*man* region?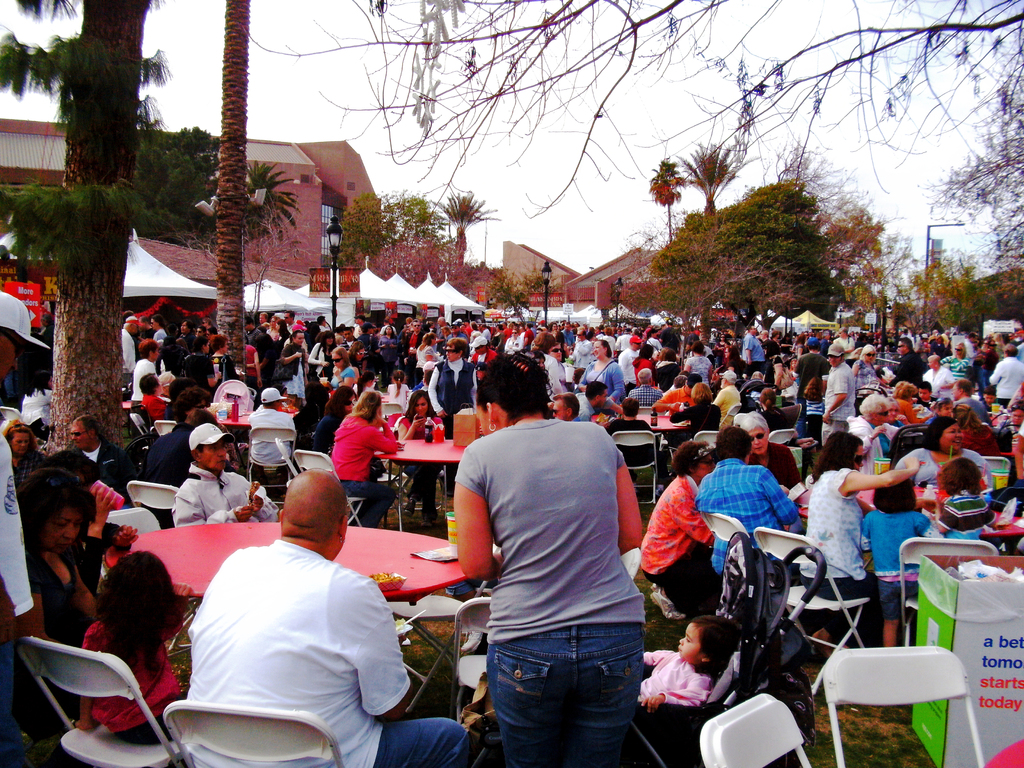
<box>742,324,762,377</box>
